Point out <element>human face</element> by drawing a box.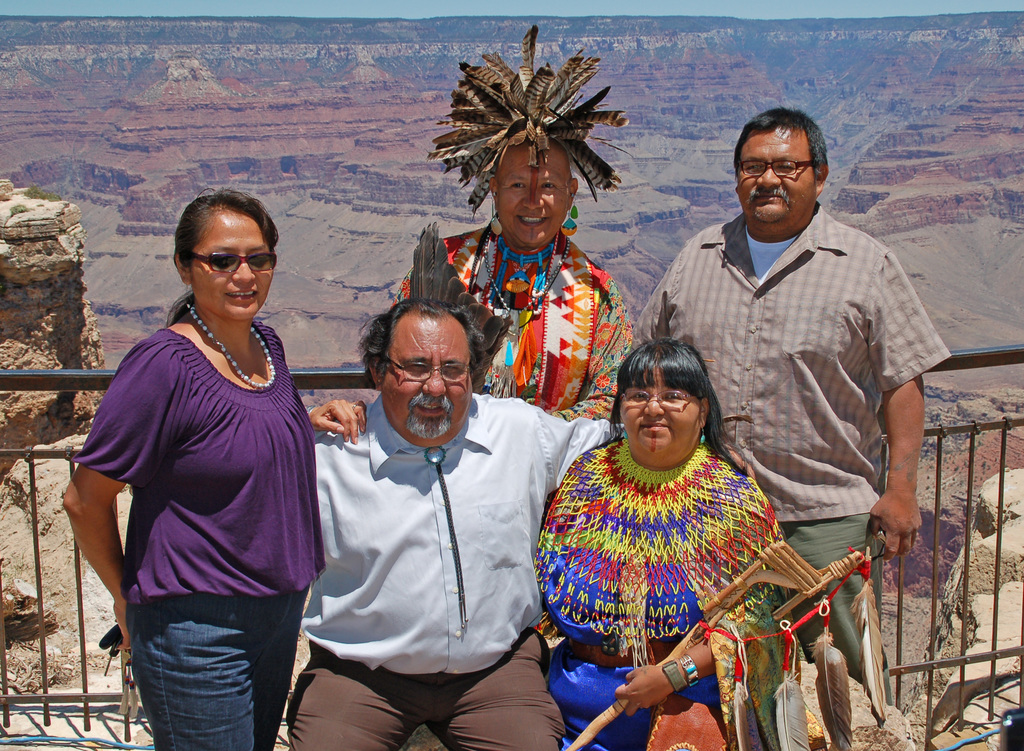
Rect(735, 129, 815, 227).
